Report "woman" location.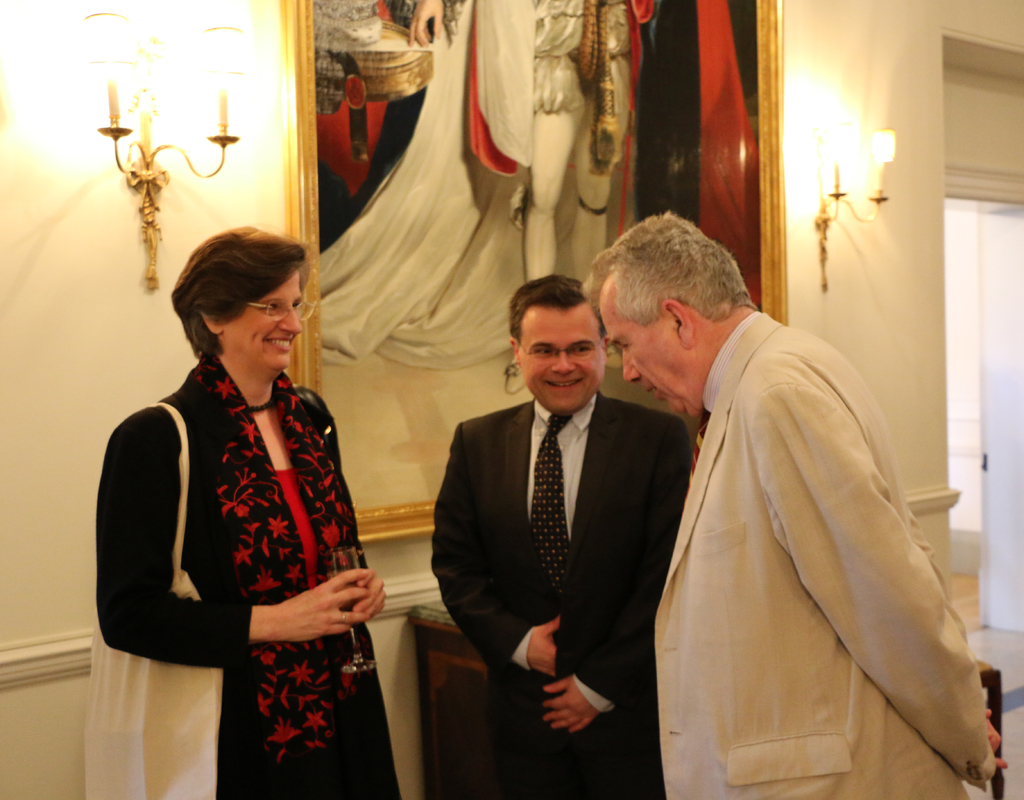
Report: bbox(111, 186, 374, 759).
